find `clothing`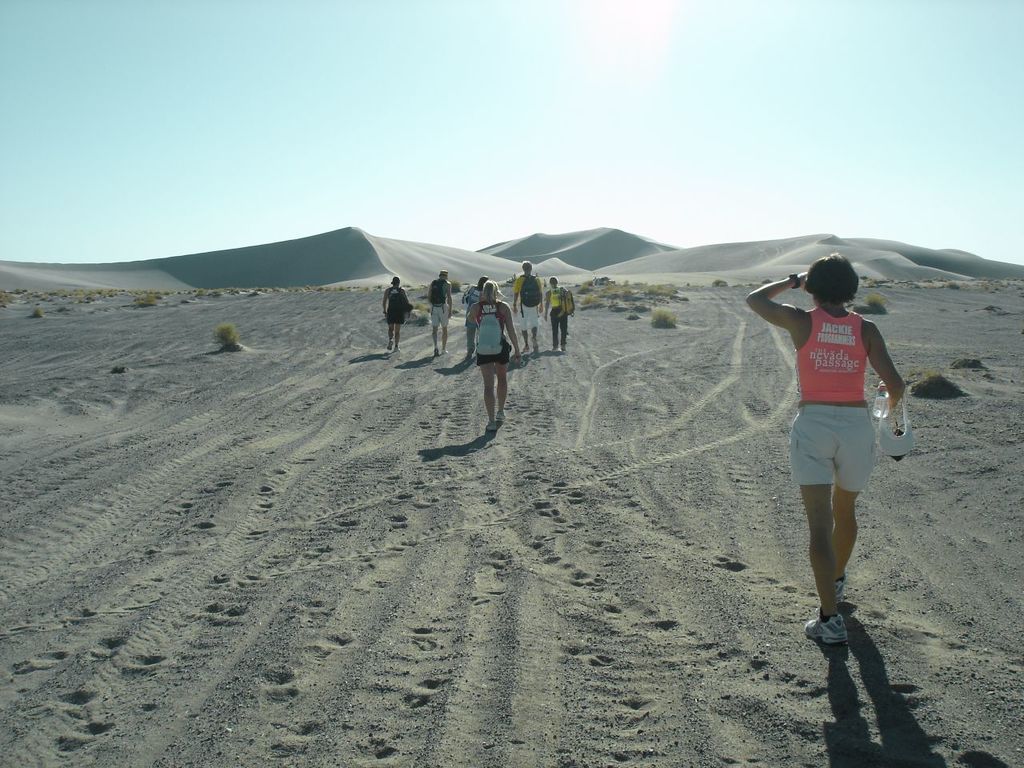
{"left": 432, "top": 282, "right": 446, "bottom": 328}
